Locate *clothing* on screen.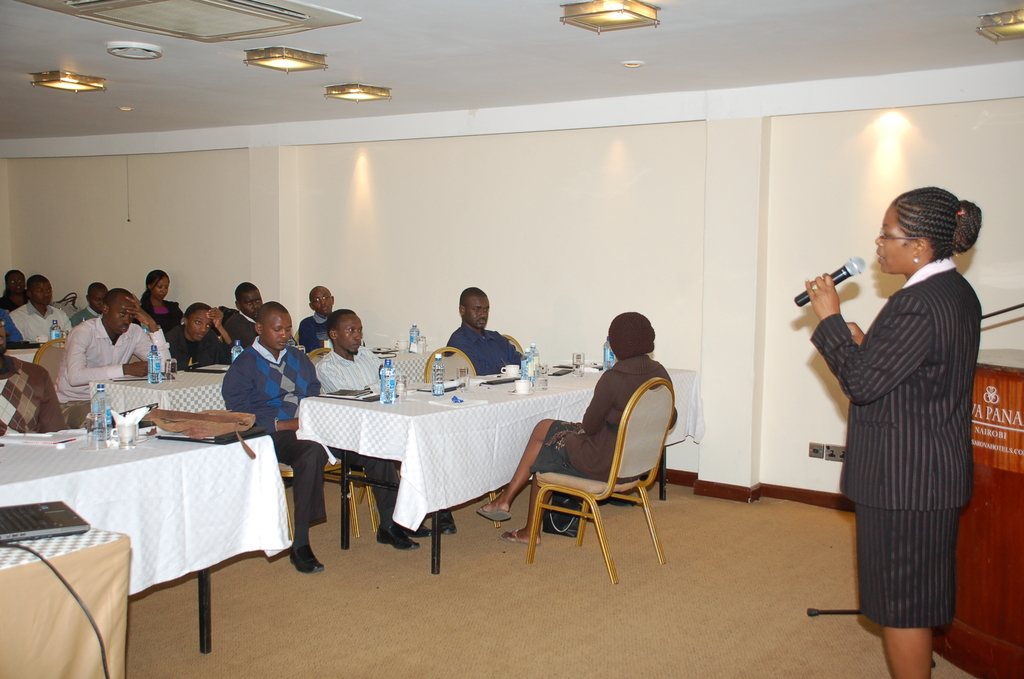
On screen at Rect(71, 301, 100, 327).
